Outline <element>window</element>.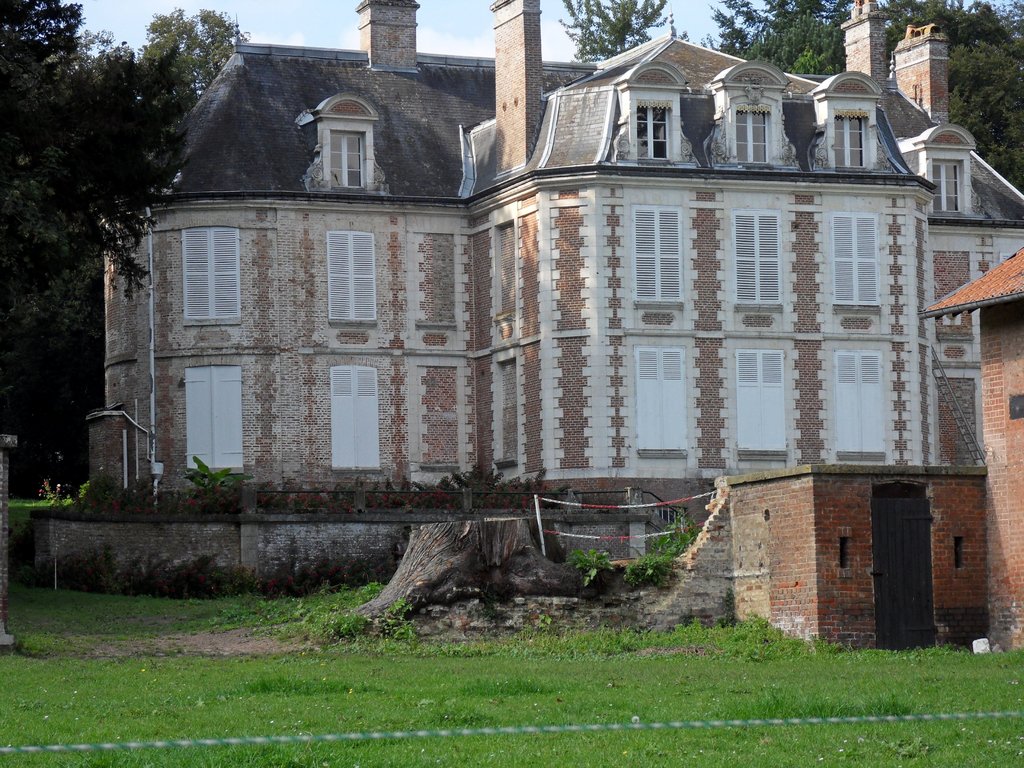
Outline: (x1=735, y1=351, x2=788, y2=451).
